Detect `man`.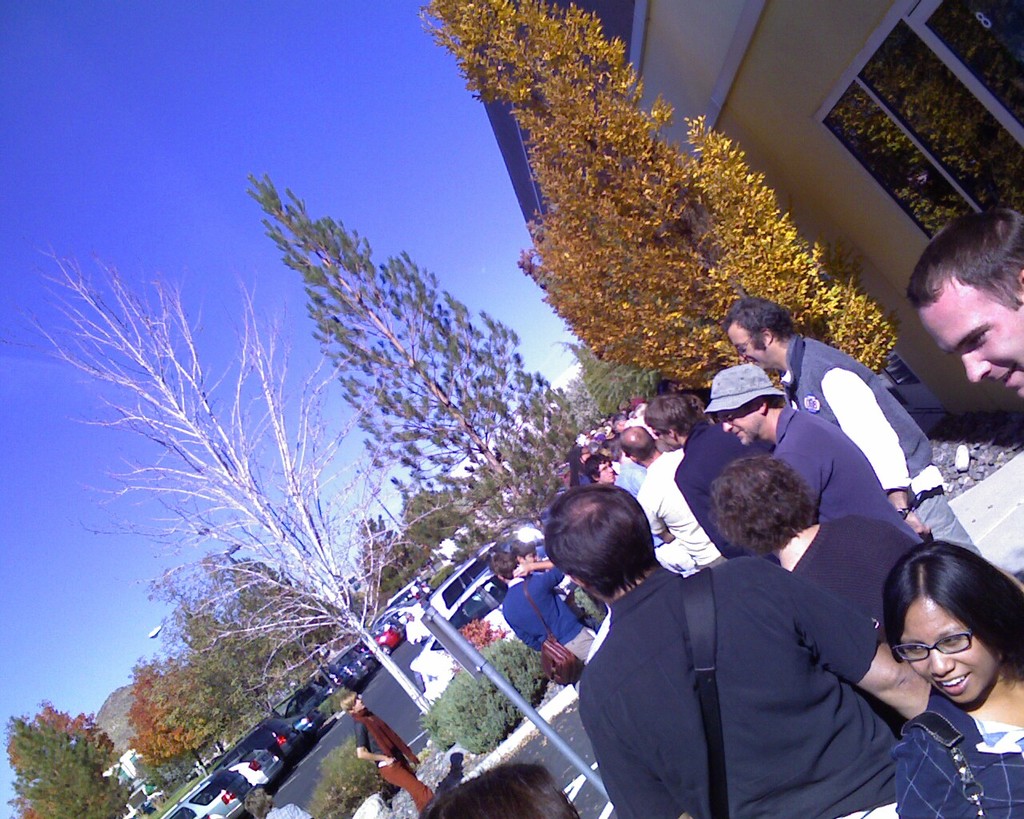
Detected at bbox=(704, 360, 927, 544).
